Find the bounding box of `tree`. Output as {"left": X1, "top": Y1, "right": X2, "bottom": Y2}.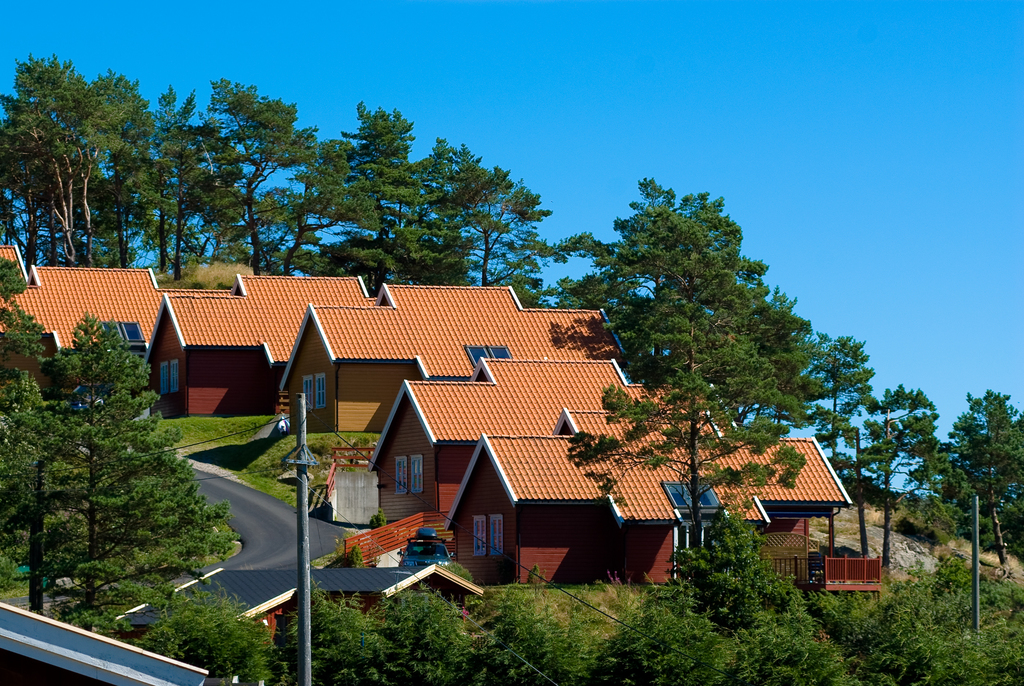
{"left": 320, "top": 106, "right": 444, "bottom": 283}.
